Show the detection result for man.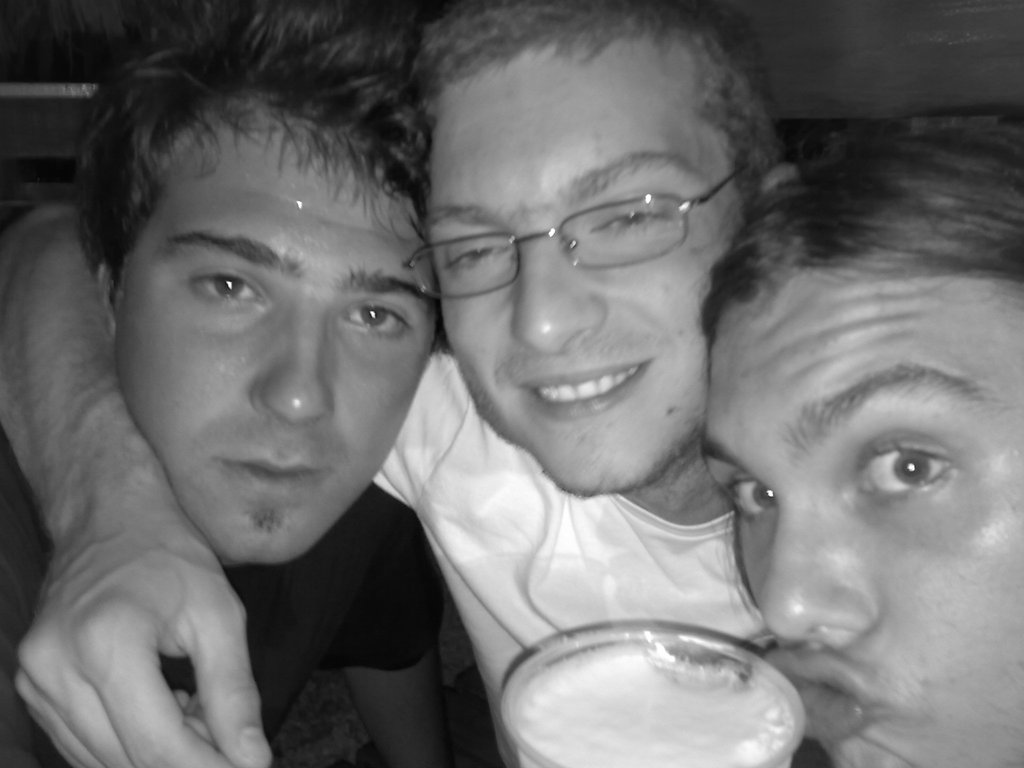
Rect(705, 111, 1023, 767).
